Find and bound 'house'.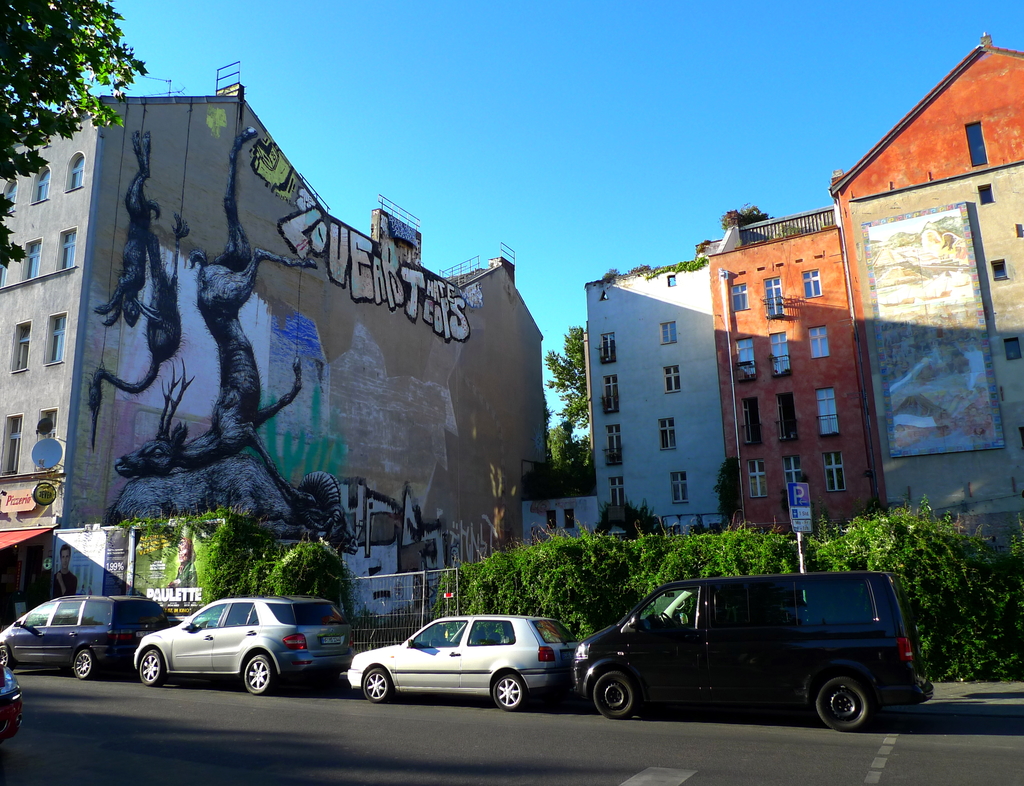
Bound: <bbox>719, 51, 1018, 570</bbox>.
